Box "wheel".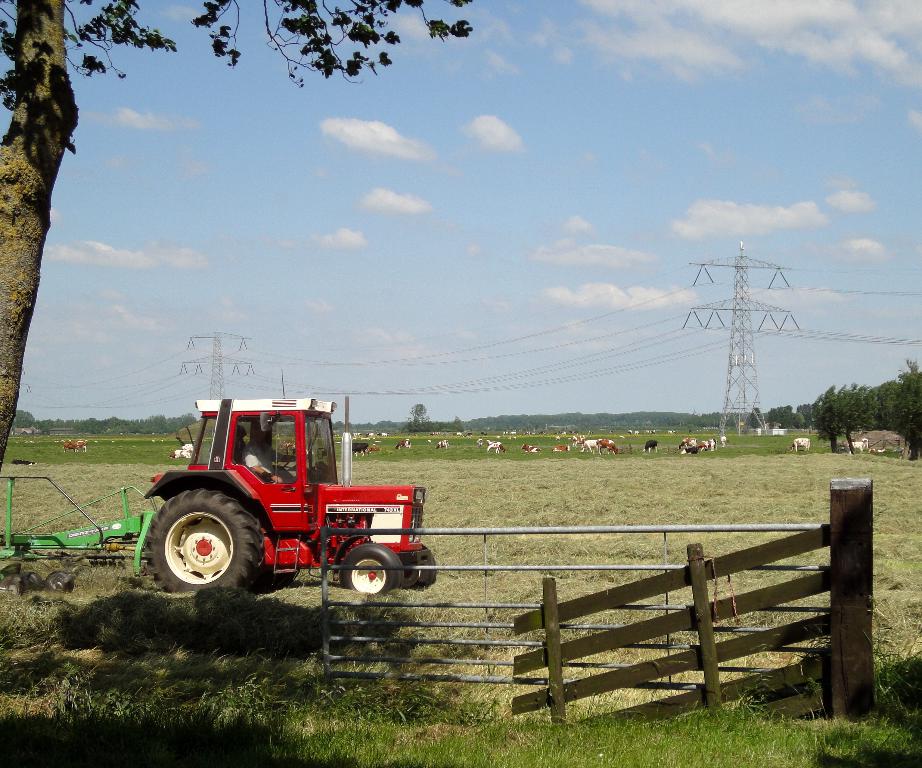
locate(20, 570, 43, 587).
